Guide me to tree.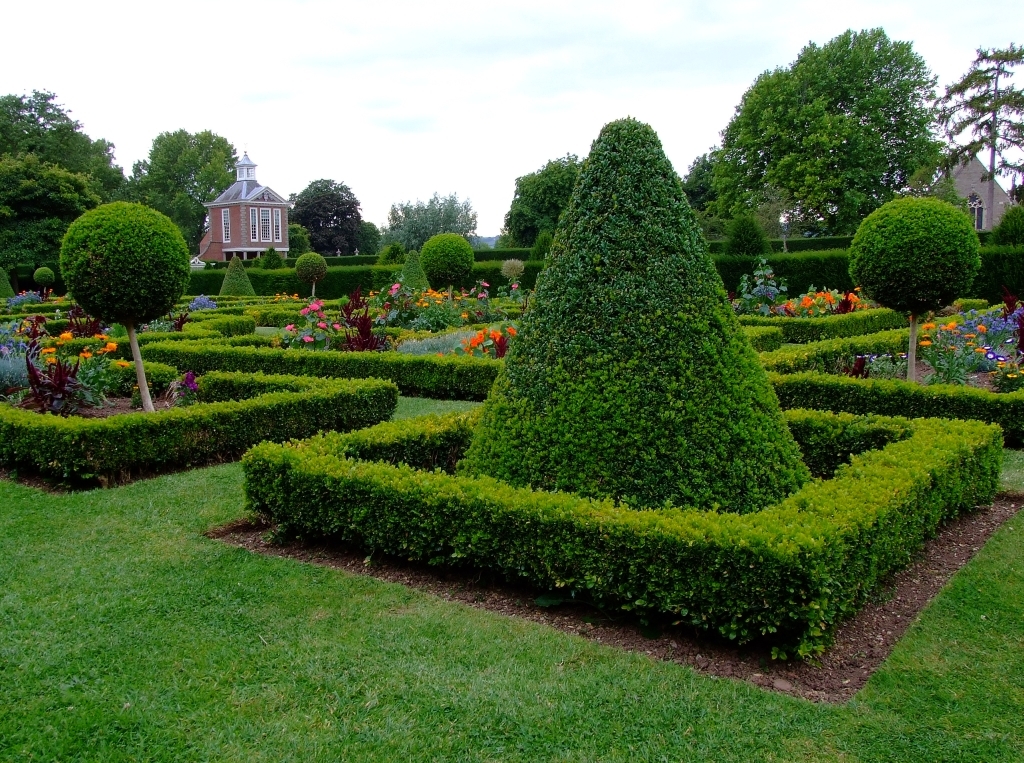
Guidance: [left=517, top=150, right=598, bottom=238].
